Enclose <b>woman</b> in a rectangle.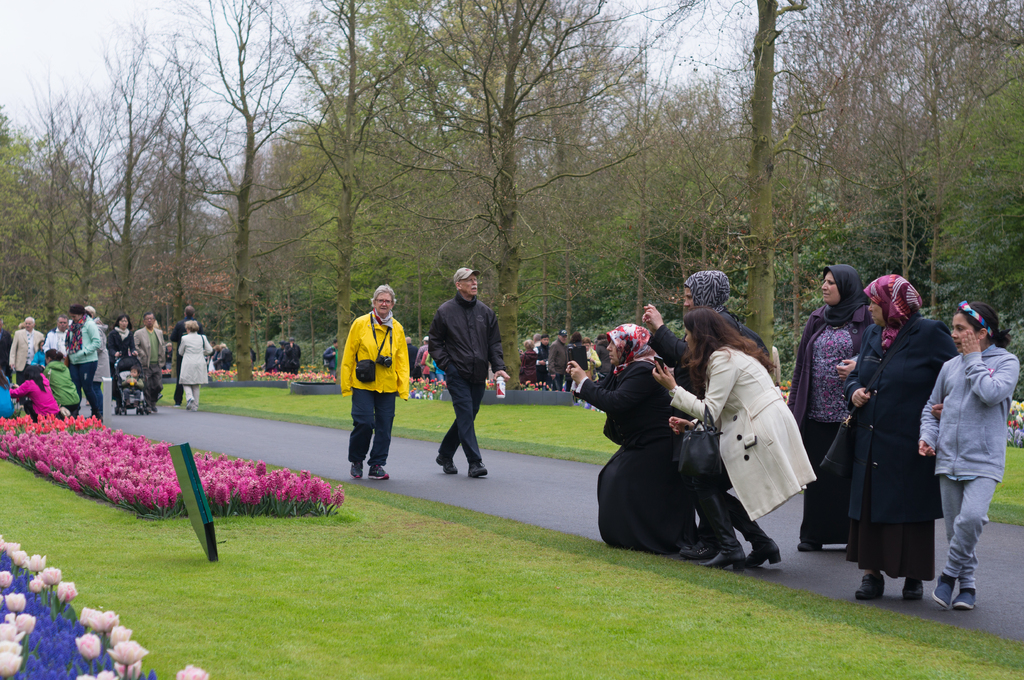
(x1=565, y1=324, x2=700, y2=565).
